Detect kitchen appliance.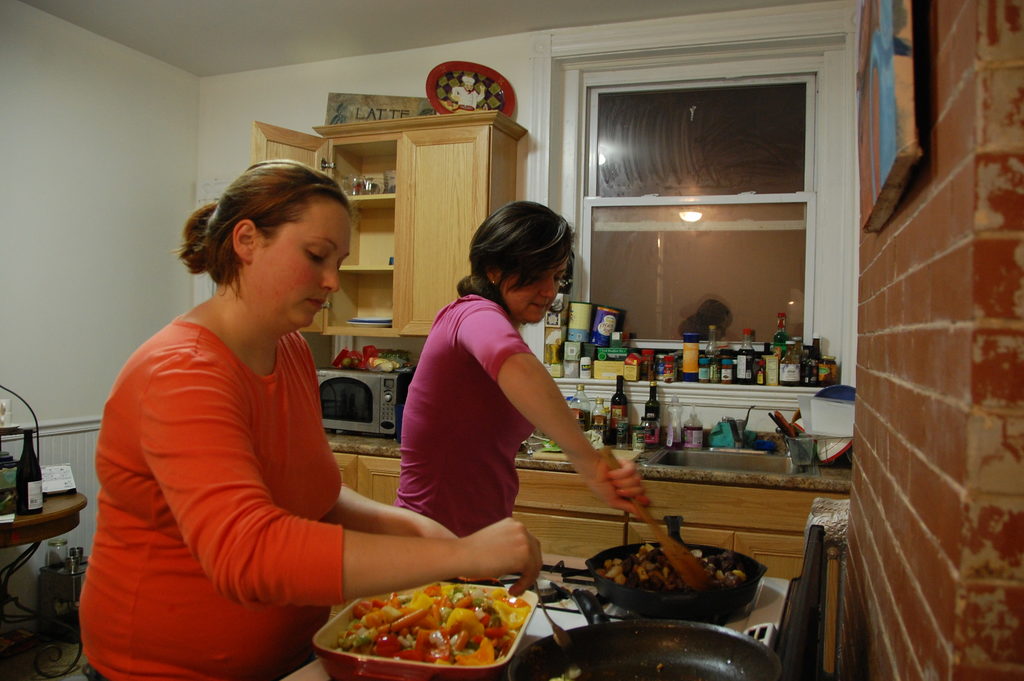
Detected at select_region(495, 523, 829, 680).
